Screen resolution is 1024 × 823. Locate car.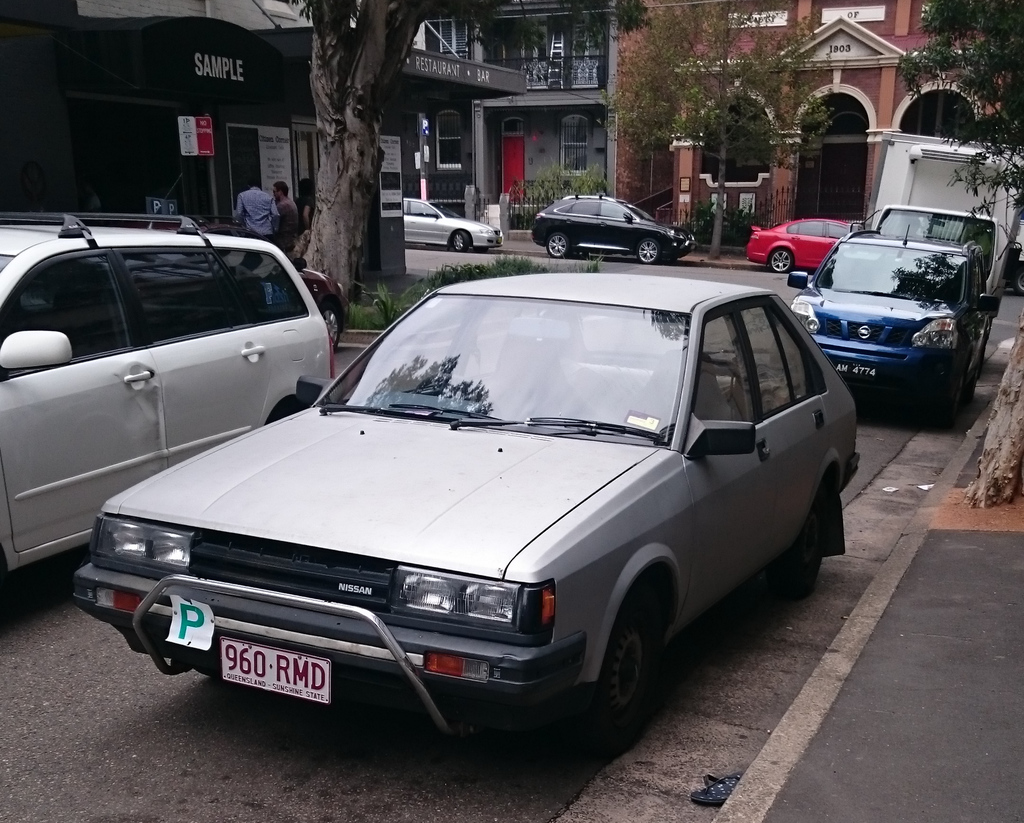
l=67, t=269, r=856, b=749.
